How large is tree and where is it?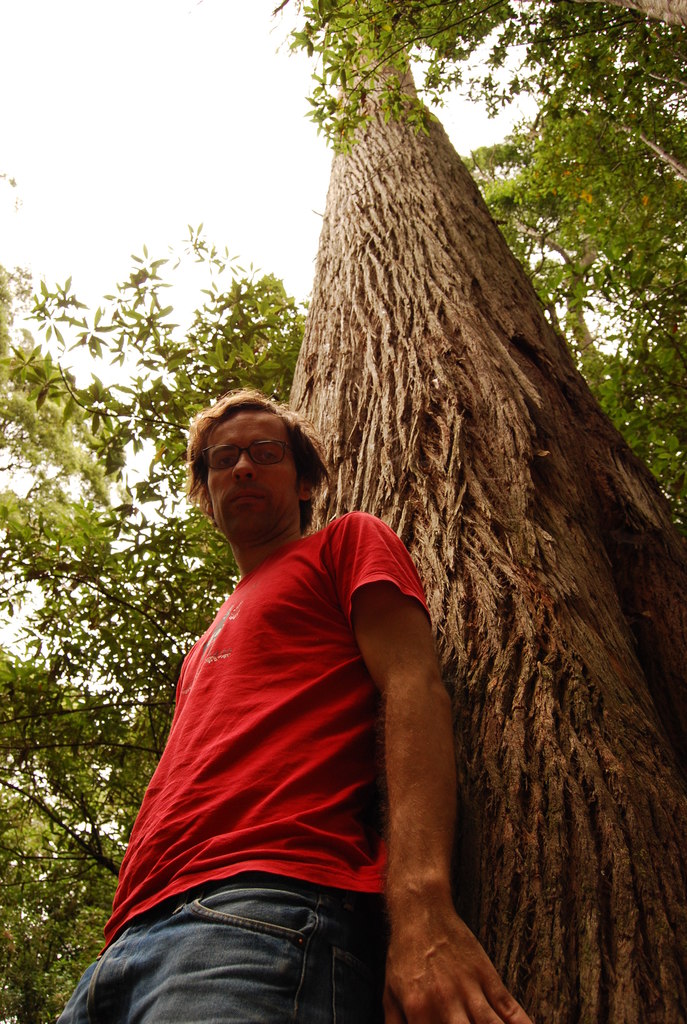
Bounding box: box(225, 29, 686, 906).
